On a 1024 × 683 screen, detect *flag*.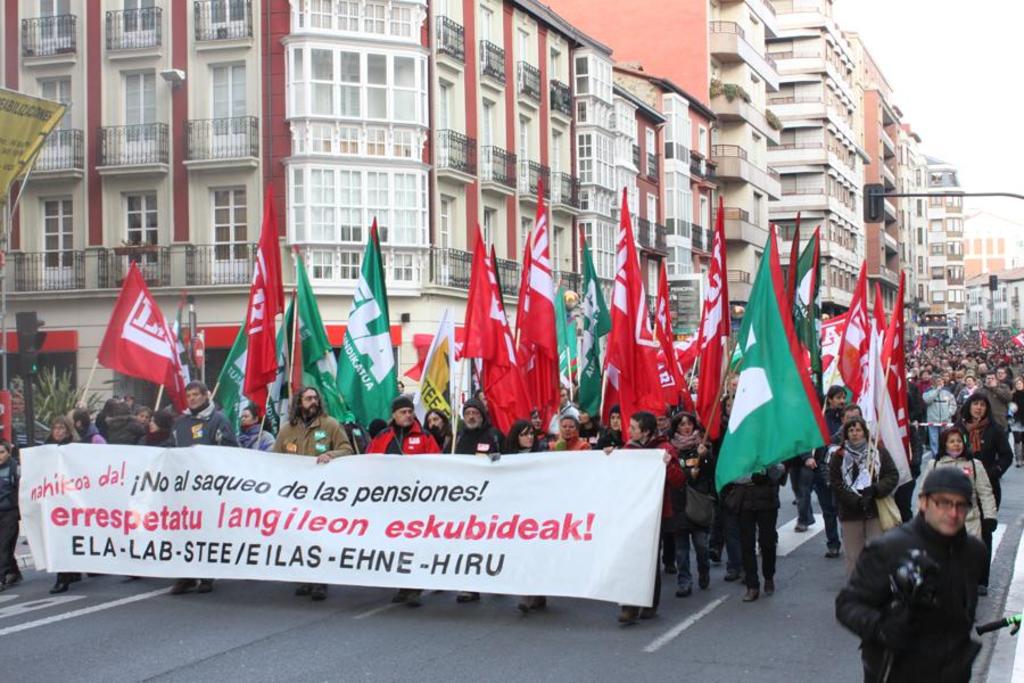
BBox(649, 249, 687, 342).
